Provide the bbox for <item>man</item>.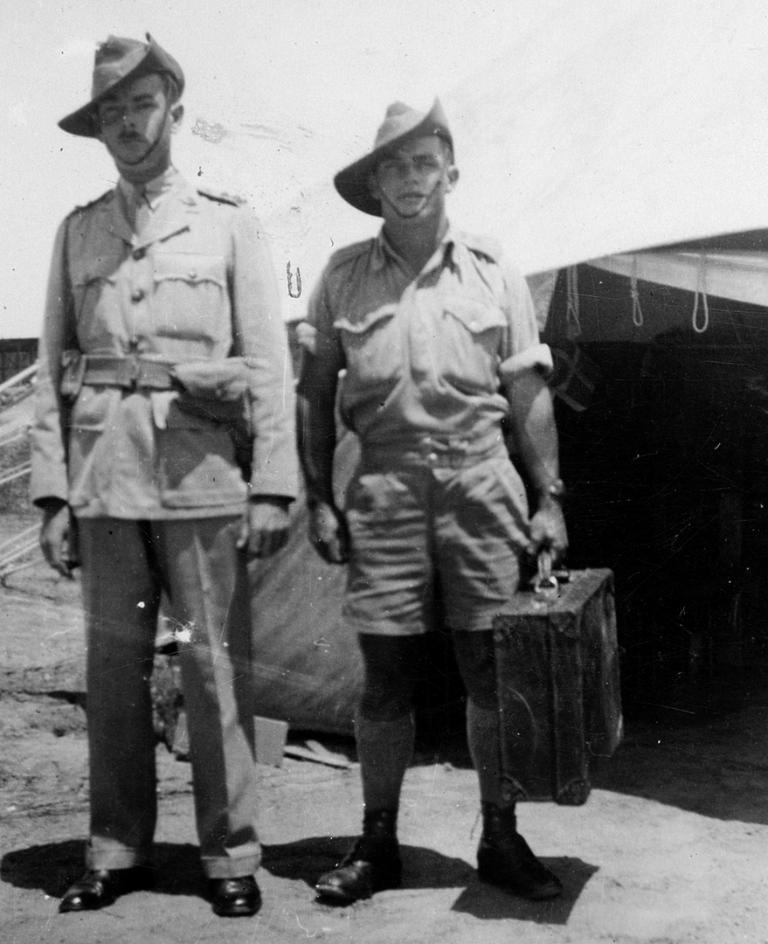
x1=295 y1=98 x2=579 y2=899.
